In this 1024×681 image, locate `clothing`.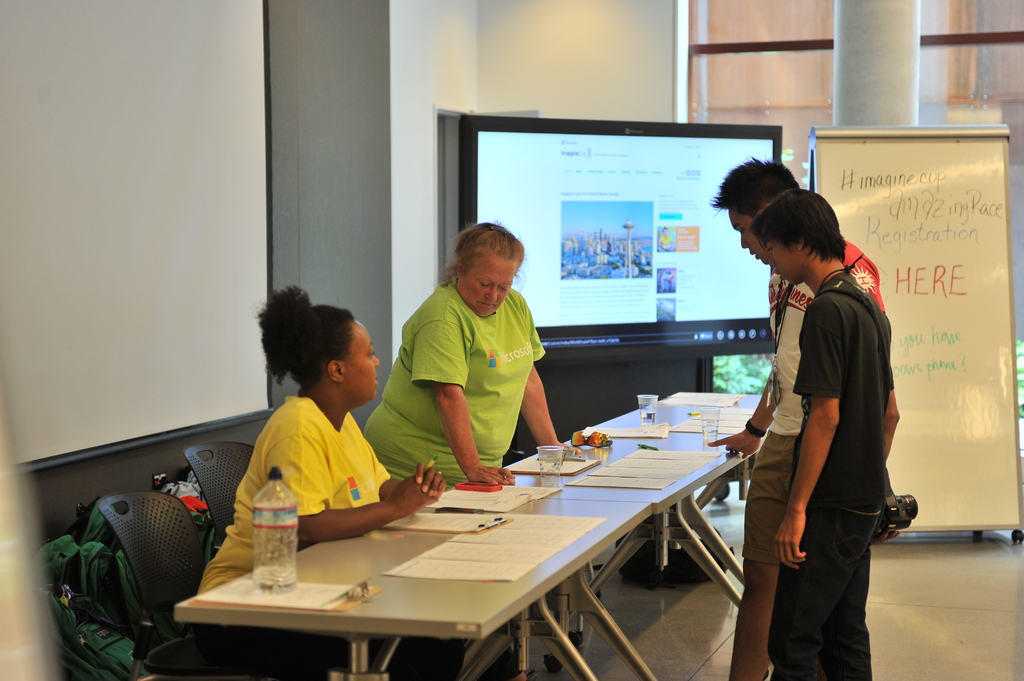
Bounding box: 353,272,547,479.
